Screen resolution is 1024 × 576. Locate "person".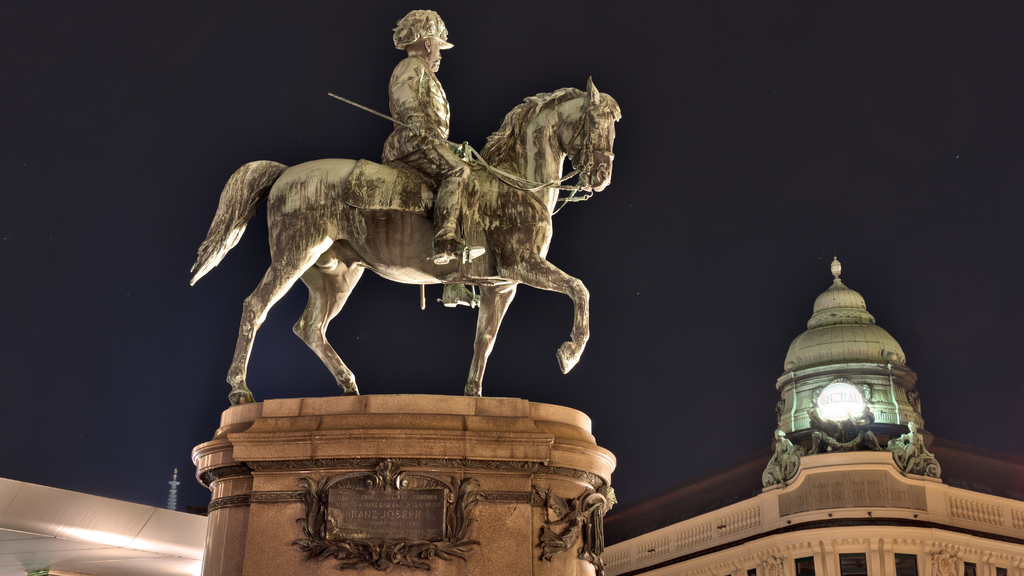
380 35 483 261.
